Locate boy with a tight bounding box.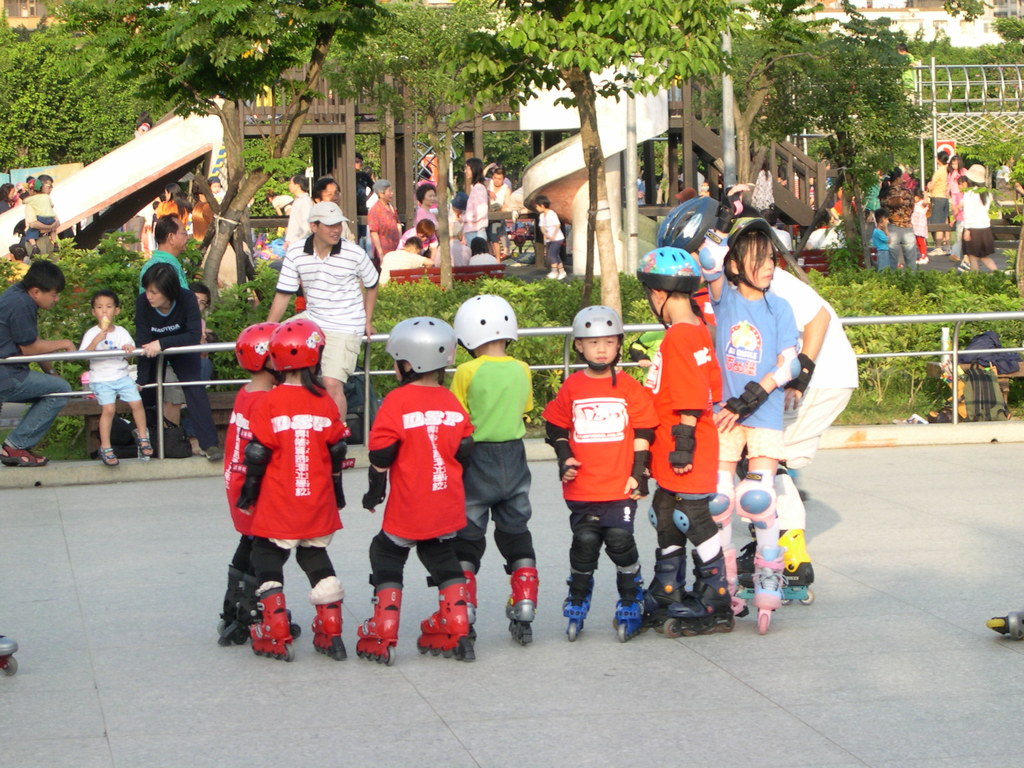
l=14, t=177, r=68, b=257.
